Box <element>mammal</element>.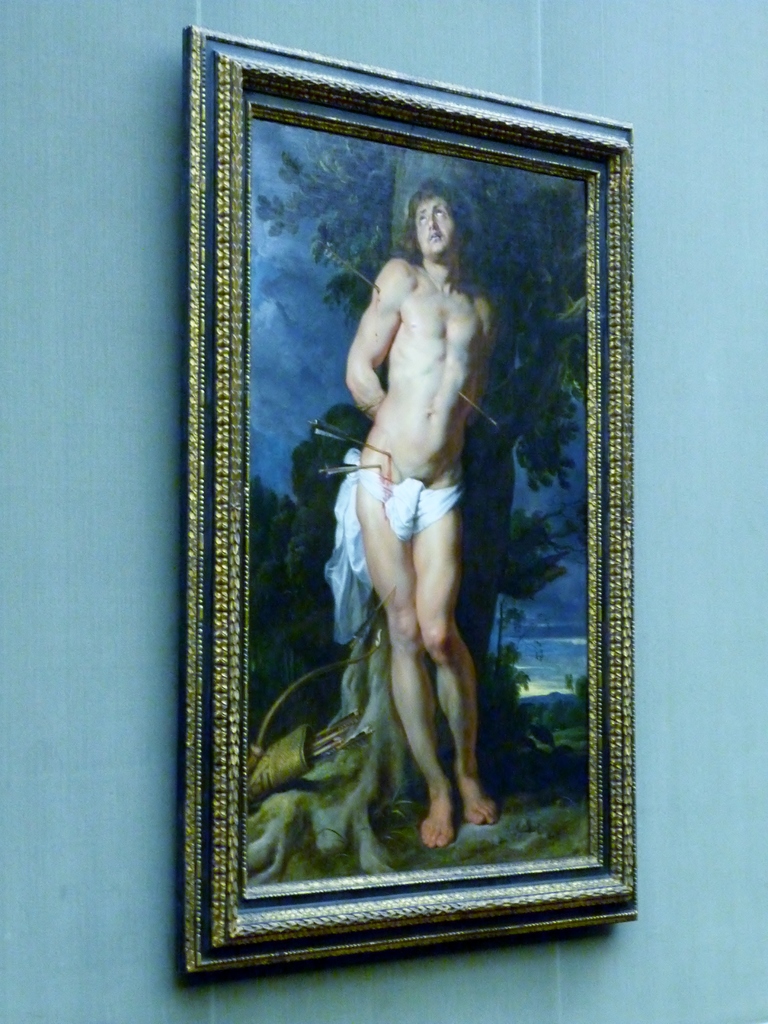
left=273, top=210, right=530, bottom=815.
